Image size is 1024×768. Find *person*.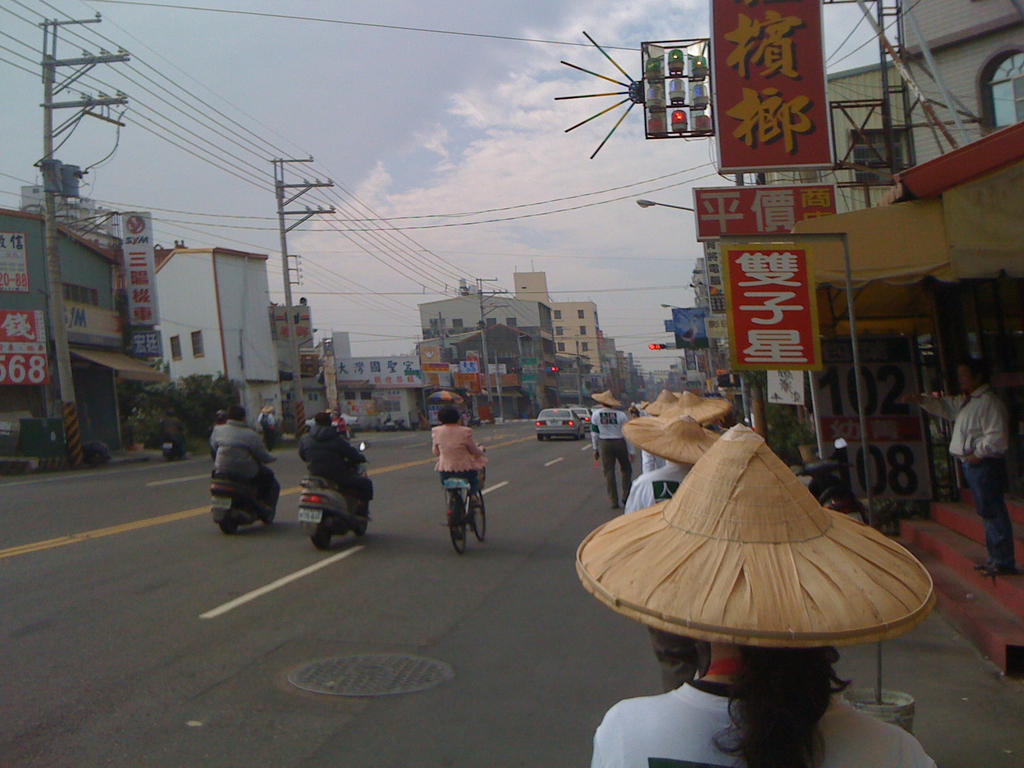
[898,364,1013,580].
